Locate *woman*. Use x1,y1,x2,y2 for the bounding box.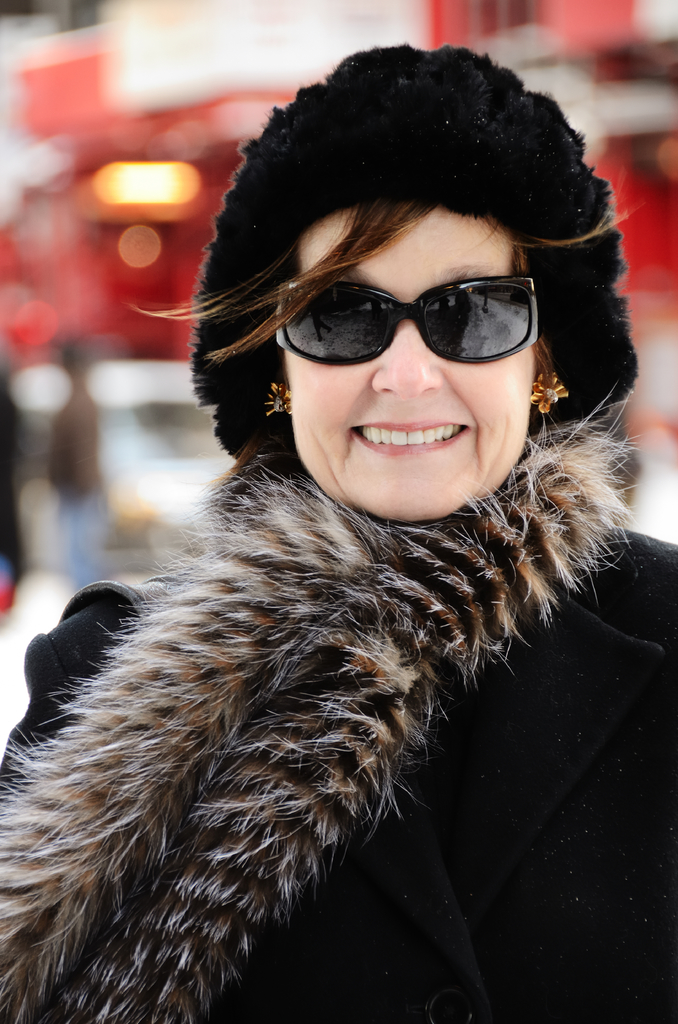
3,115,666,968.
